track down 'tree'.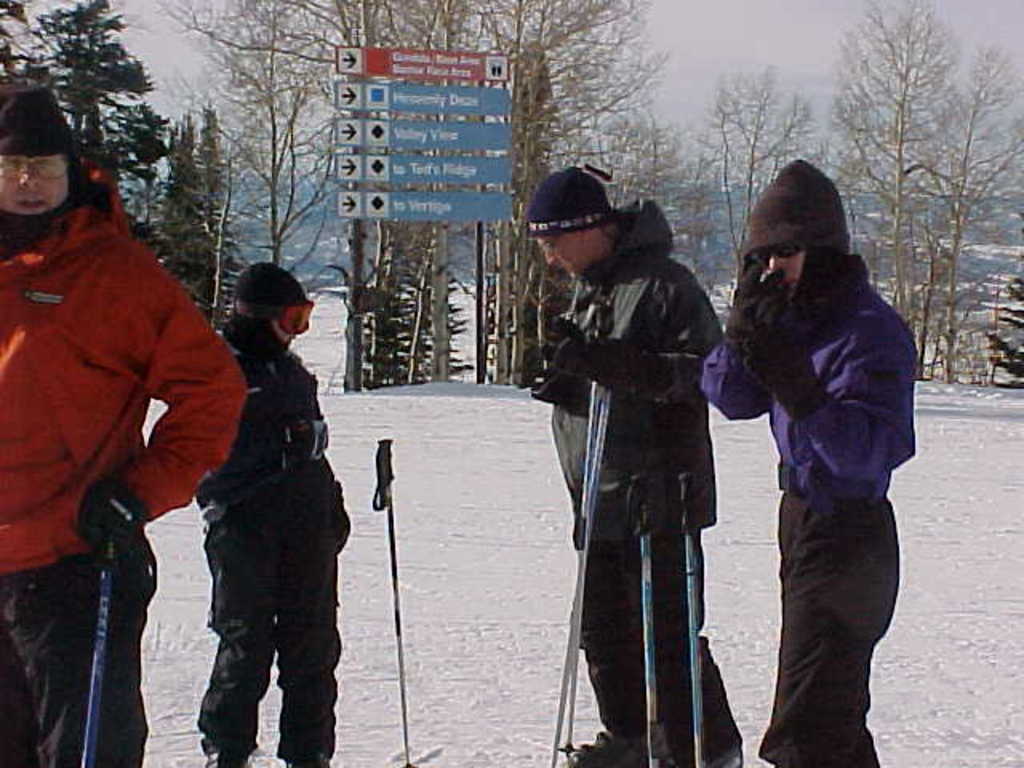
Tracked to [811, 2, 974, 315].
